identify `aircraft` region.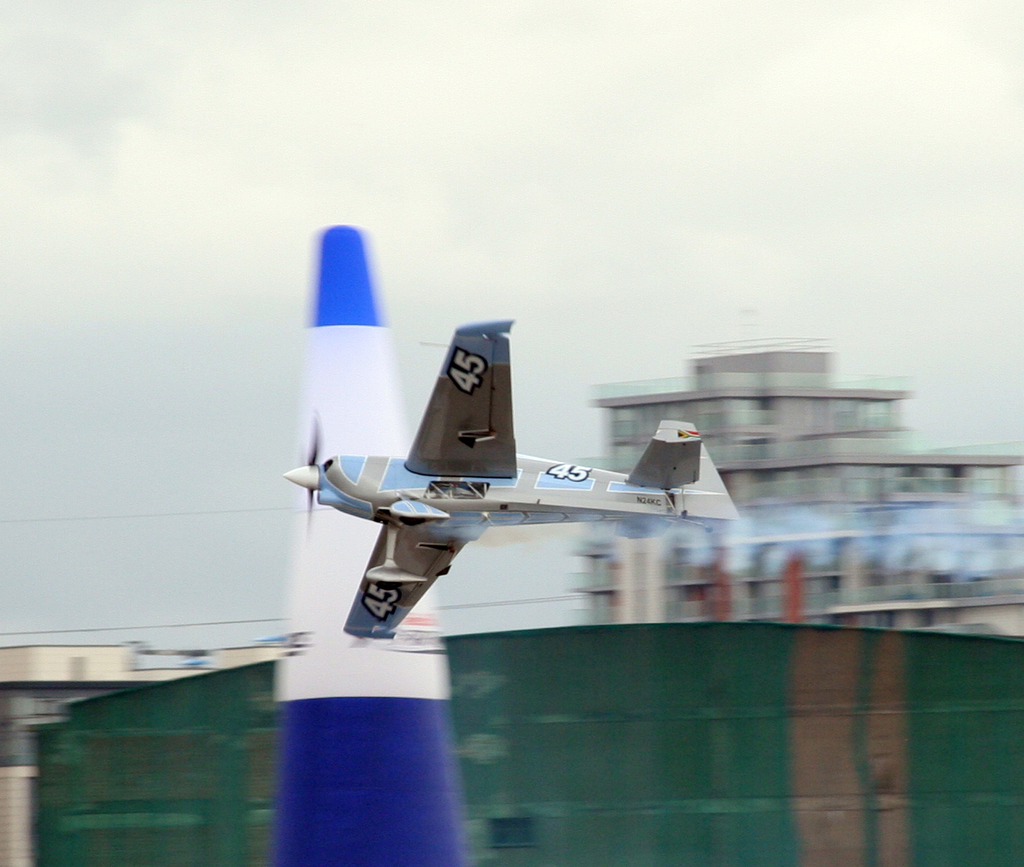
Region: {"left": 264, "top": 299, "right": 748, "bottom": 644}.
